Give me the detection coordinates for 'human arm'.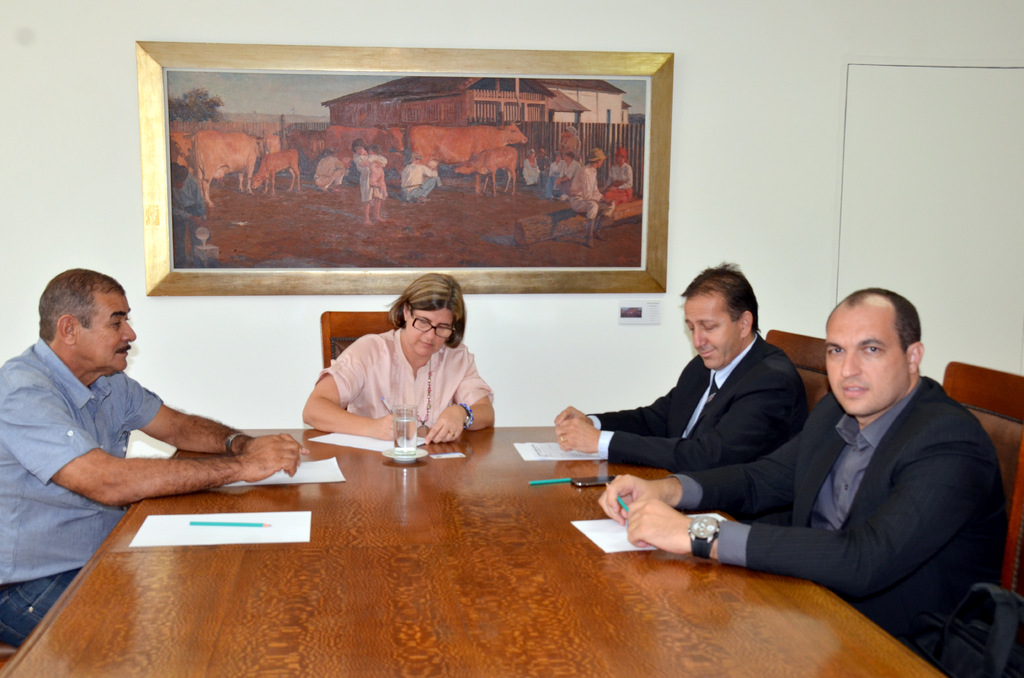
select_region(615, 454, 997, 595).
